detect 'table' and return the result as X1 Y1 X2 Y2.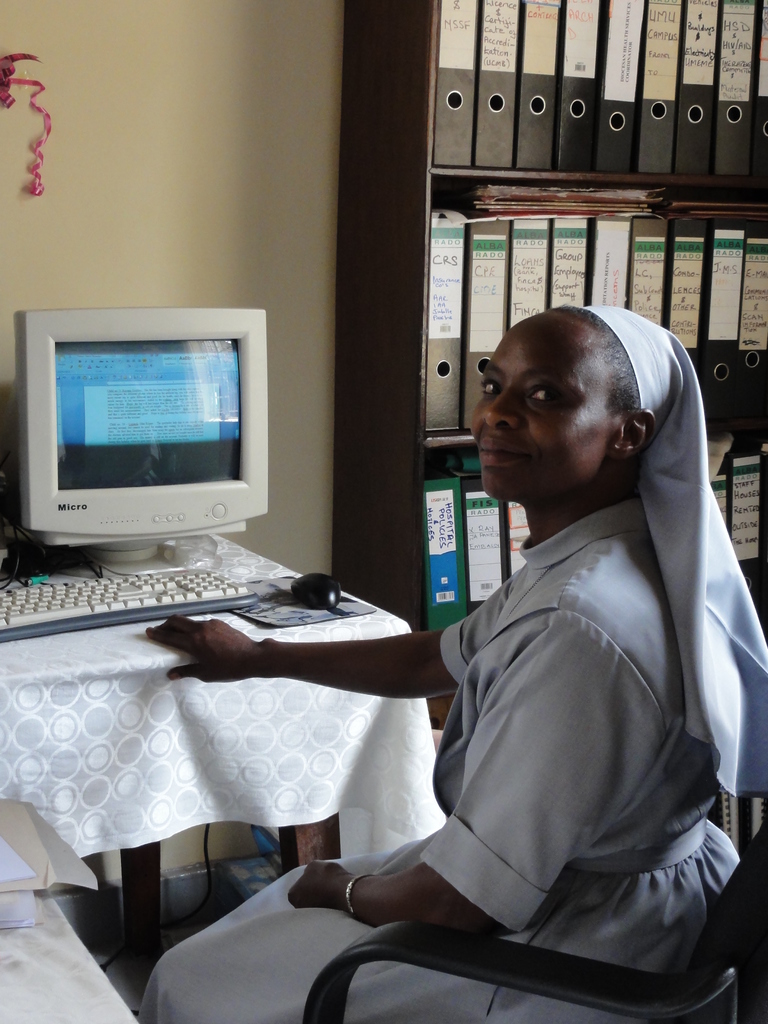
19 468 536 993.
